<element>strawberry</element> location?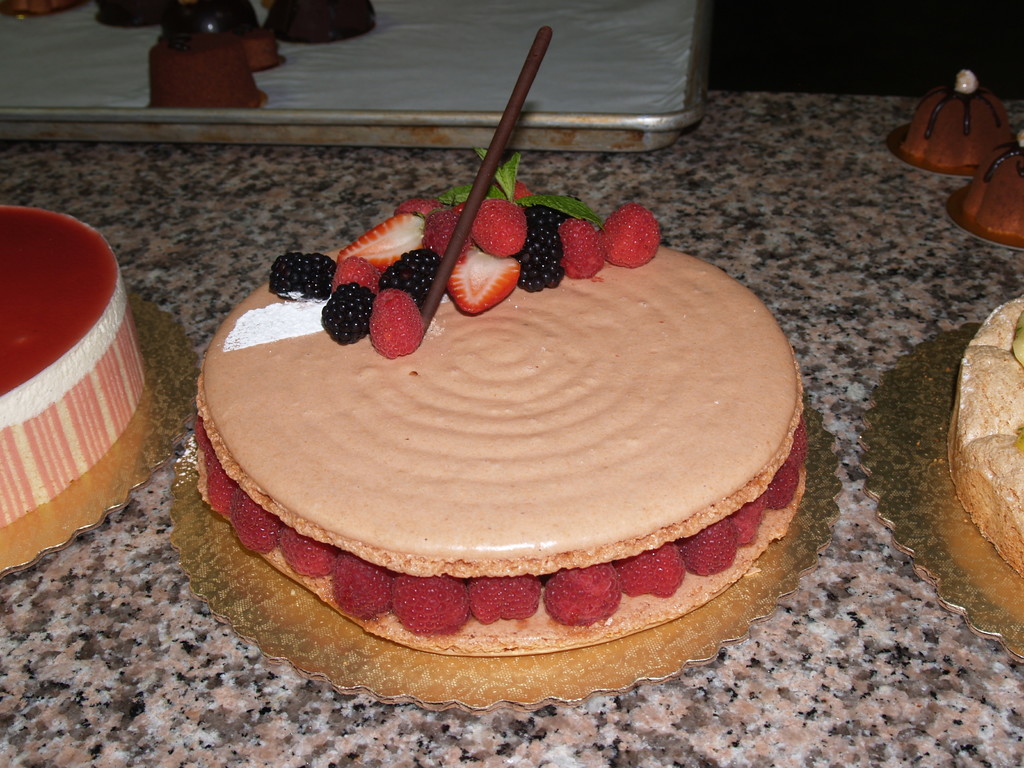
pyautogui.locateOnScreen(549, 573, 635, 631)
